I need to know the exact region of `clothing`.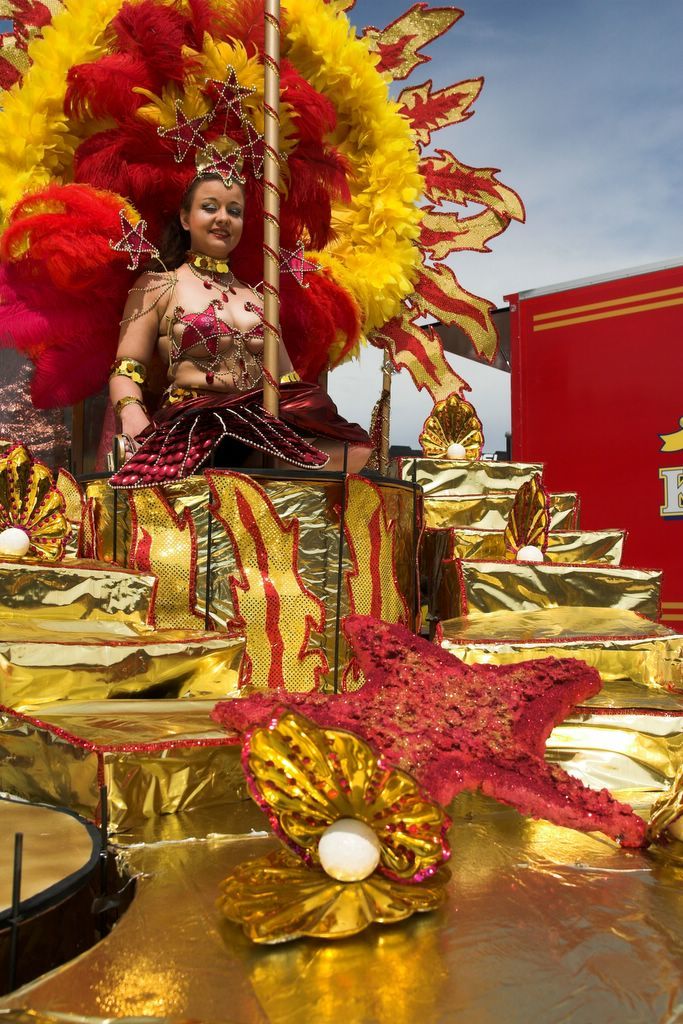
Region: 107, 299, 371, 483.
